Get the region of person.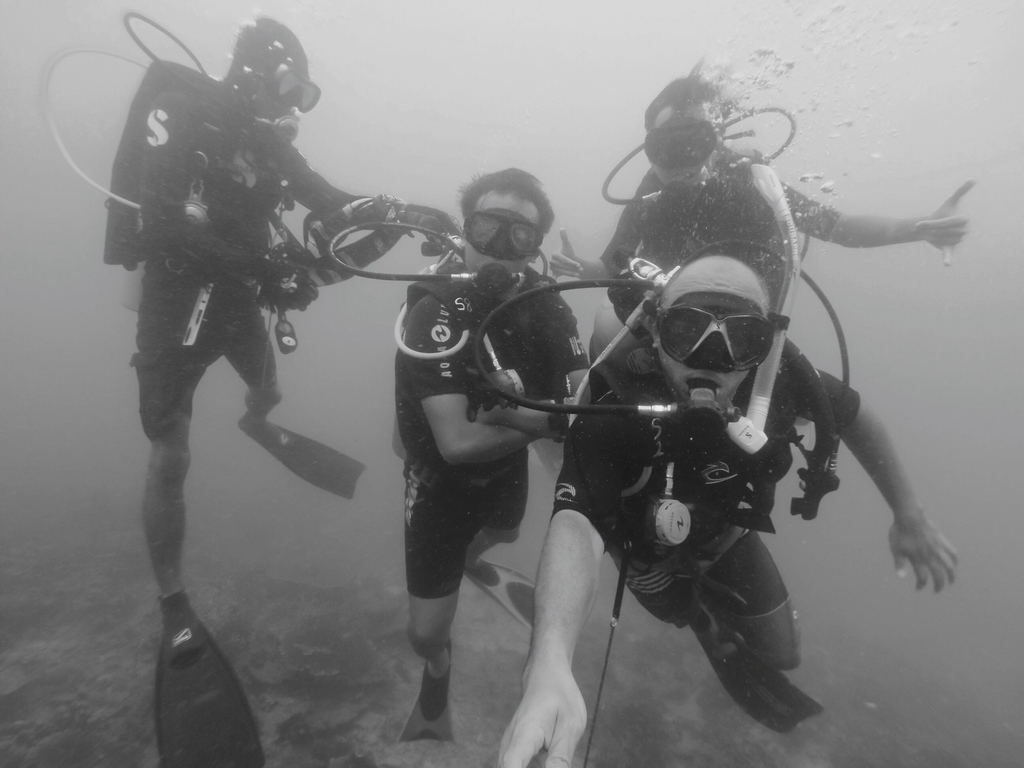
select_region(100, 12, 454, 767).
